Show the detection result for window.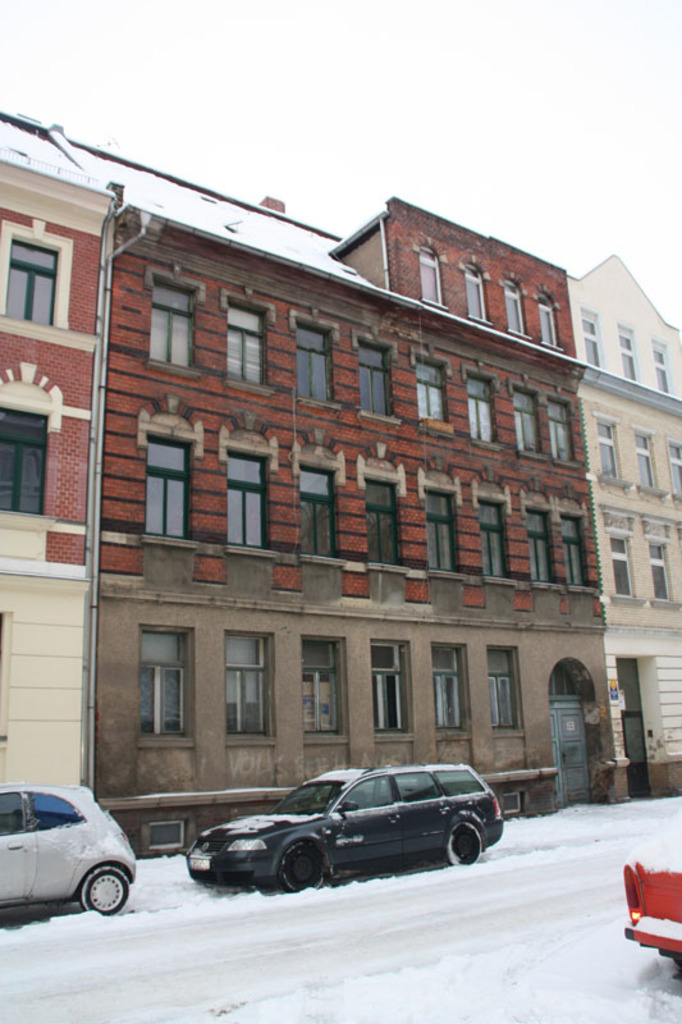
[x1=545, y1=394, x2=573, y2=460].
